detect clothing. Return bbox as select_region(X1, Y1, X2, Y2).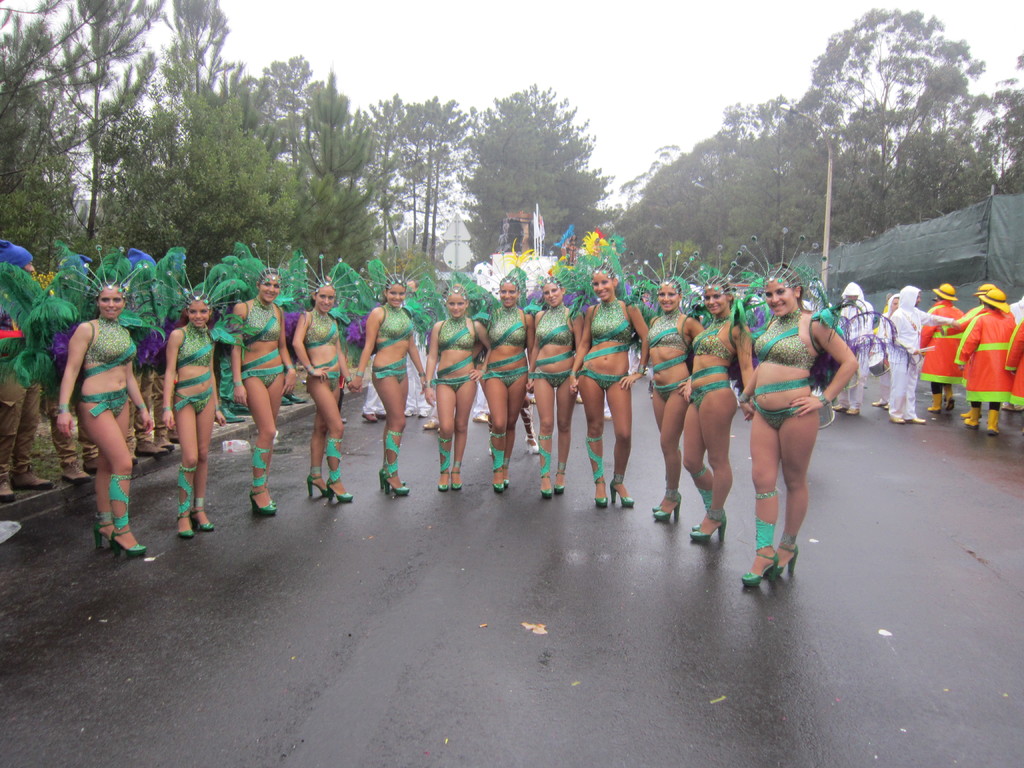
select_region(50, 291, 127, 493).
